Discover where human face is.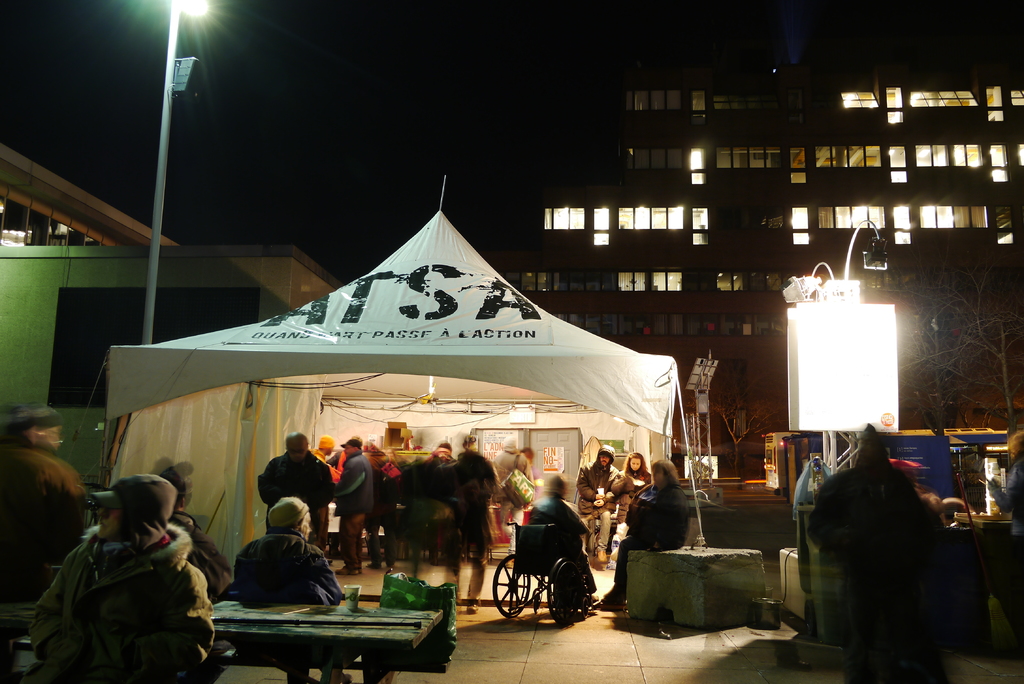
Discovered at (26, 424, 42, 446).
